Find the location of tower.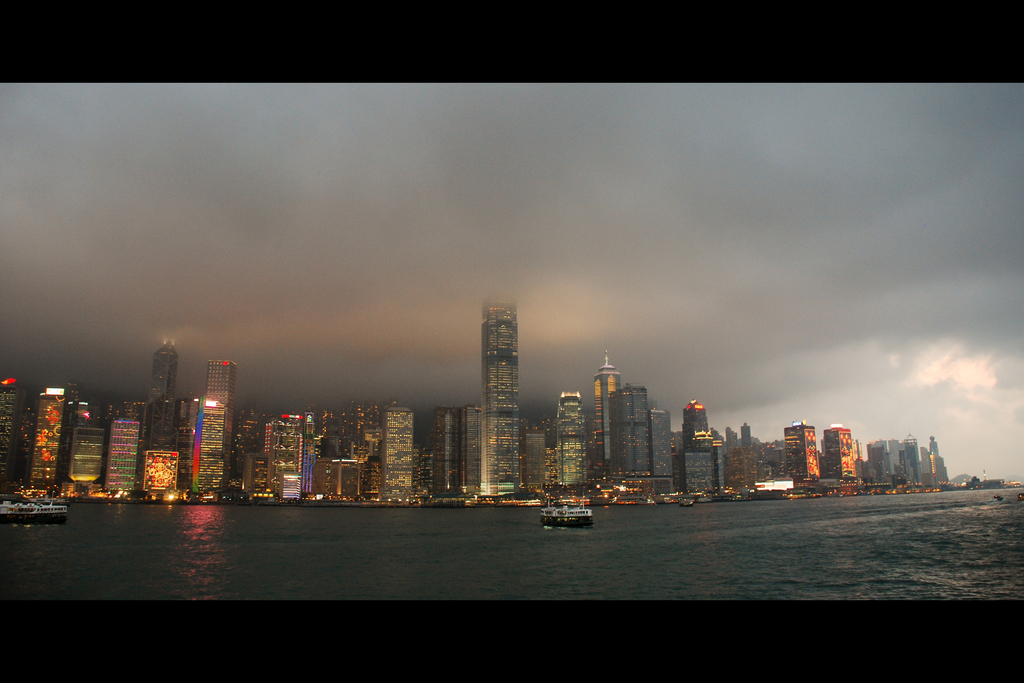
Location: (100, 402, 139, 504).
